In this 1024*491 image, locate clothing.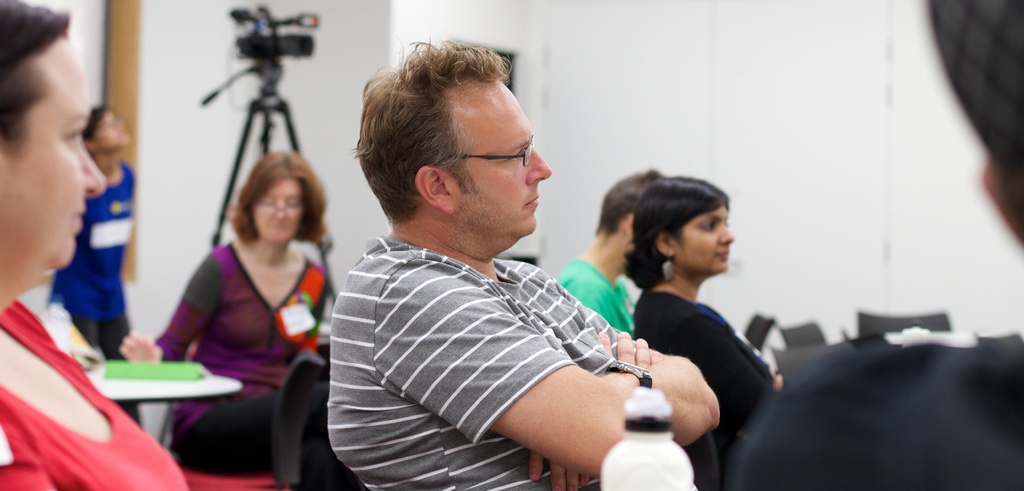
Bounding box: l=637, t=274, r=781, b=490.
